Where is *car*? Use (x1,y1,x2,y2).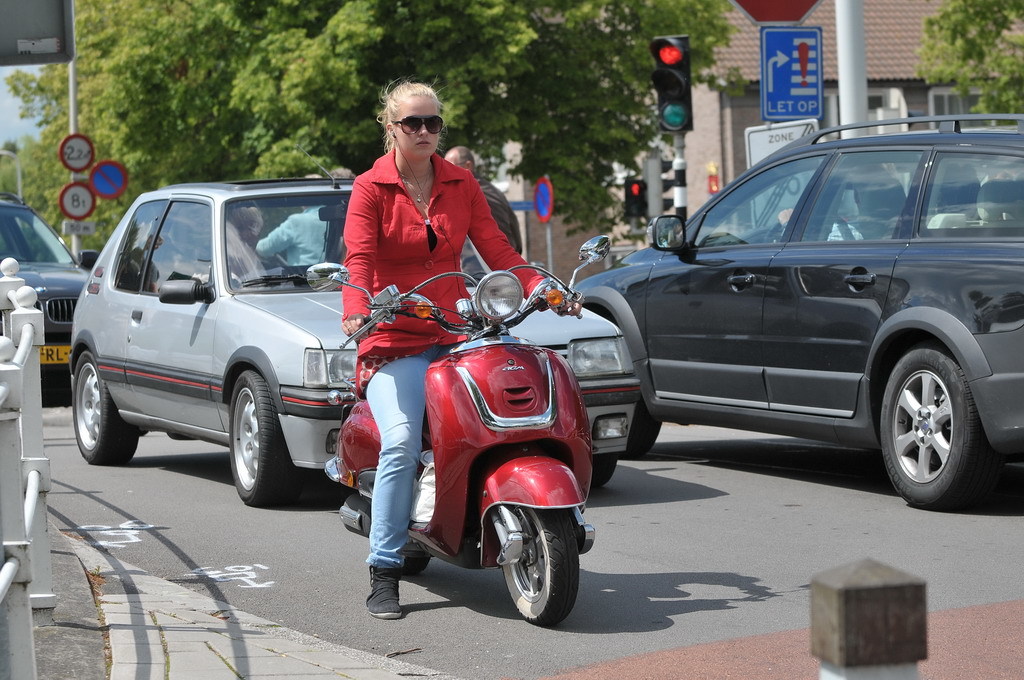
(66,179,648,509).
